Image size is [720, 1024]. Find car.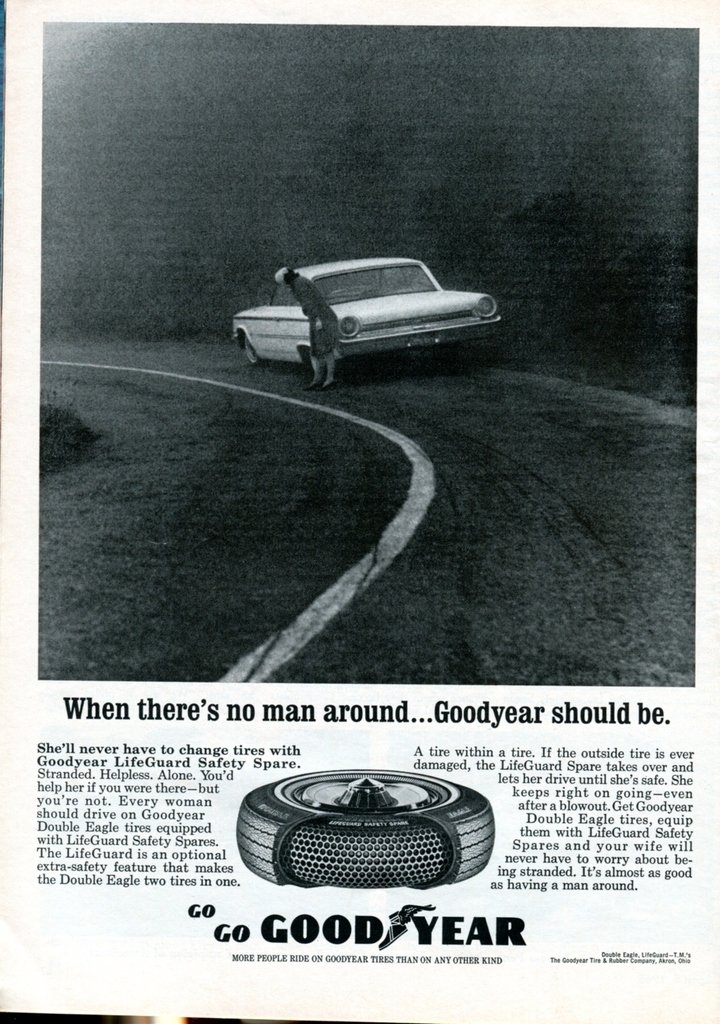
BBox(229, 253, 506, 368).
